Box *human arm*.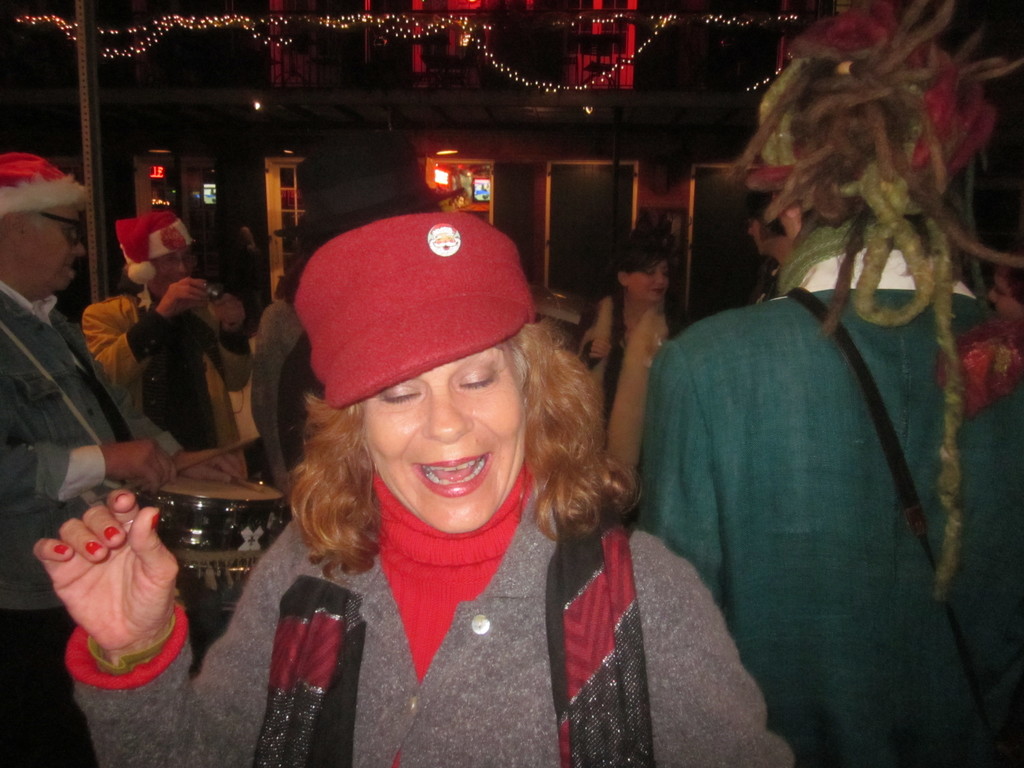
[79,280,206,387].
